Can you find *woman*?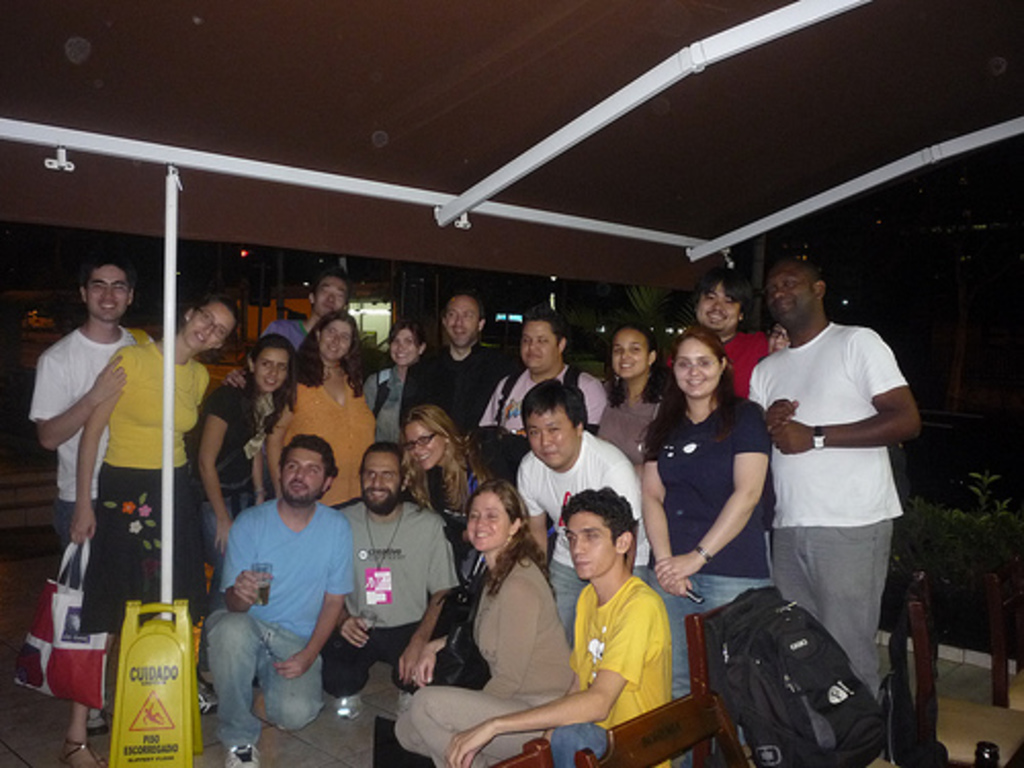
Yes, bounding box: {"x1": 186, "y1": 334, "x2": 299, "y2": 614}.
